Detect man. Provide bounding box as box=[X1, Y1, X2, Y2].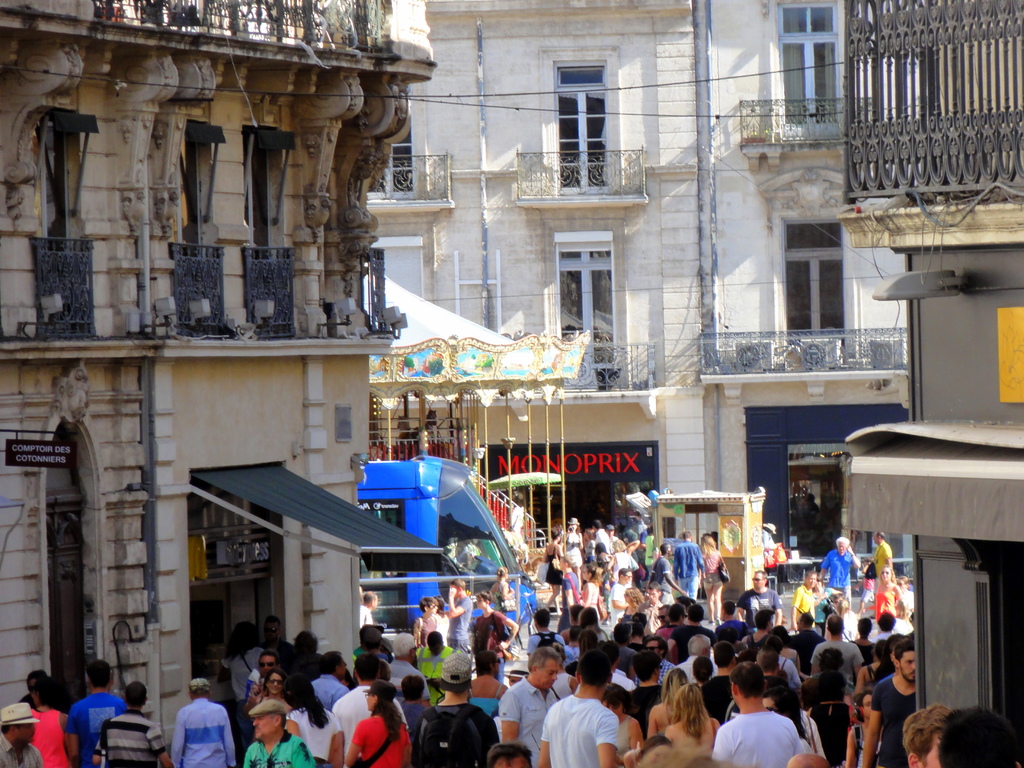
box=[308, 650, 348, 706].
